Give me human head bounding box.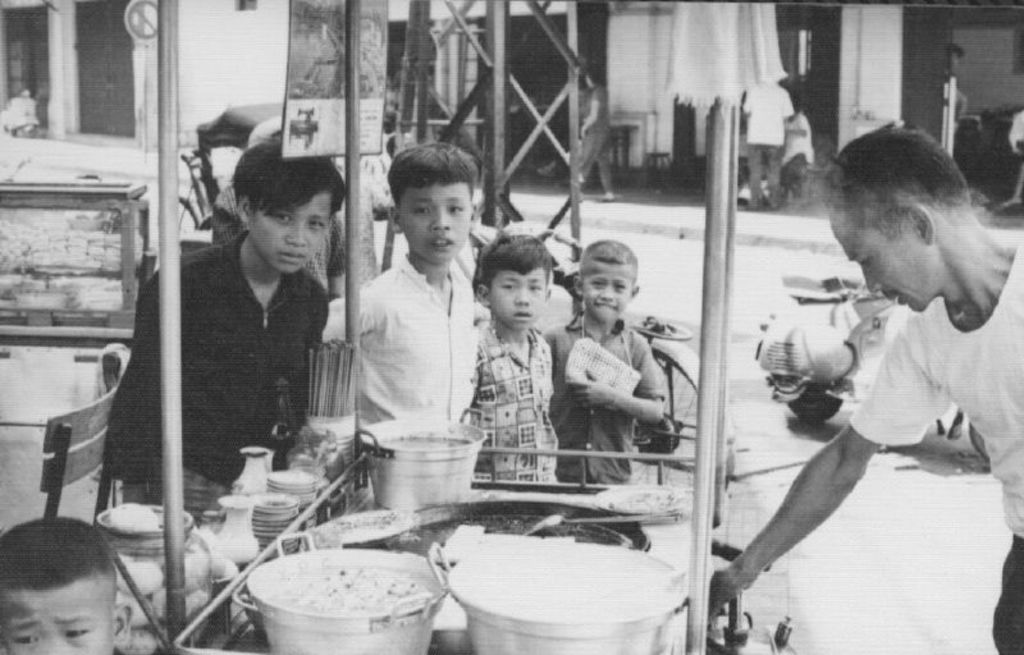
8/533/122/650.
